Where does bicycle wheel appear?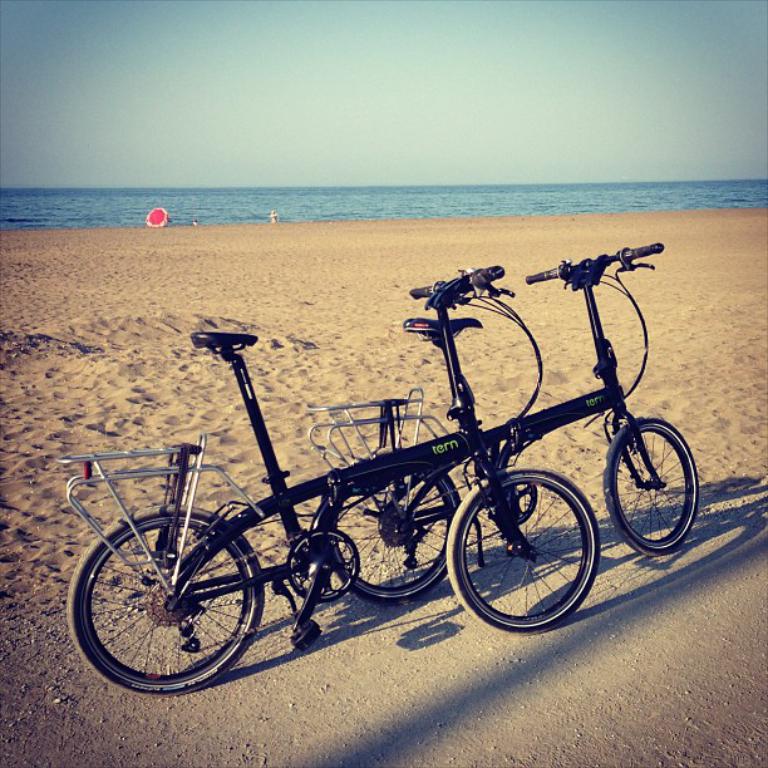
Appears at 454 476 602 631.
